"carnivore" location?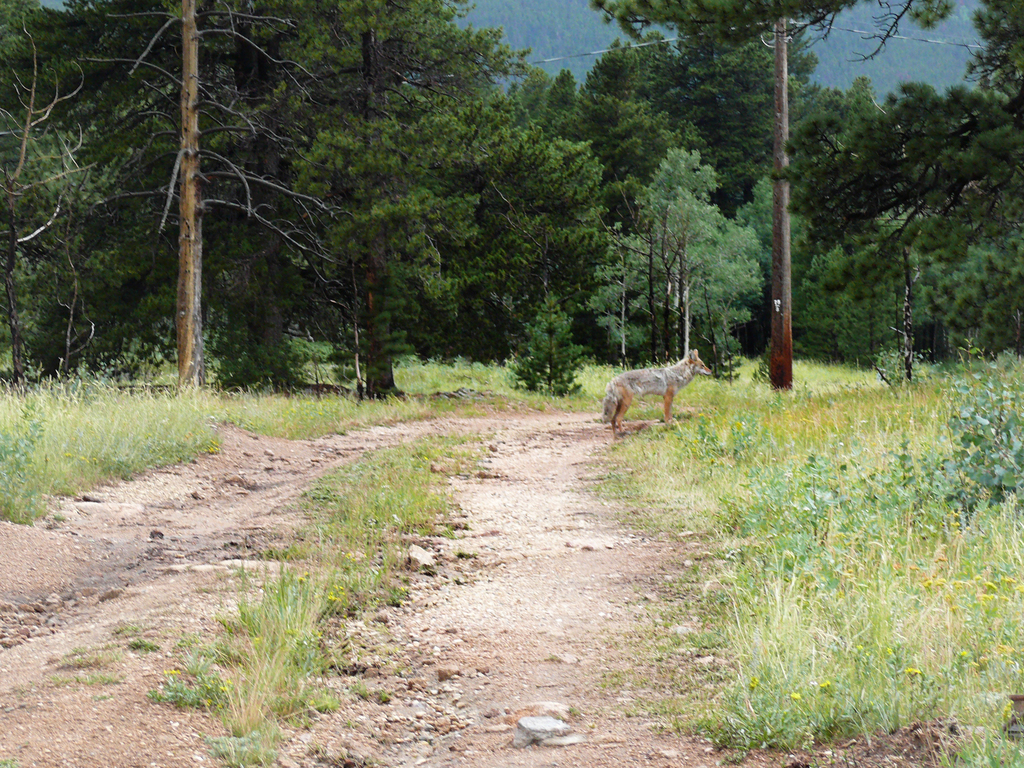
{"left": 602, "top": 337, "right": 713, "bottom": 435}
